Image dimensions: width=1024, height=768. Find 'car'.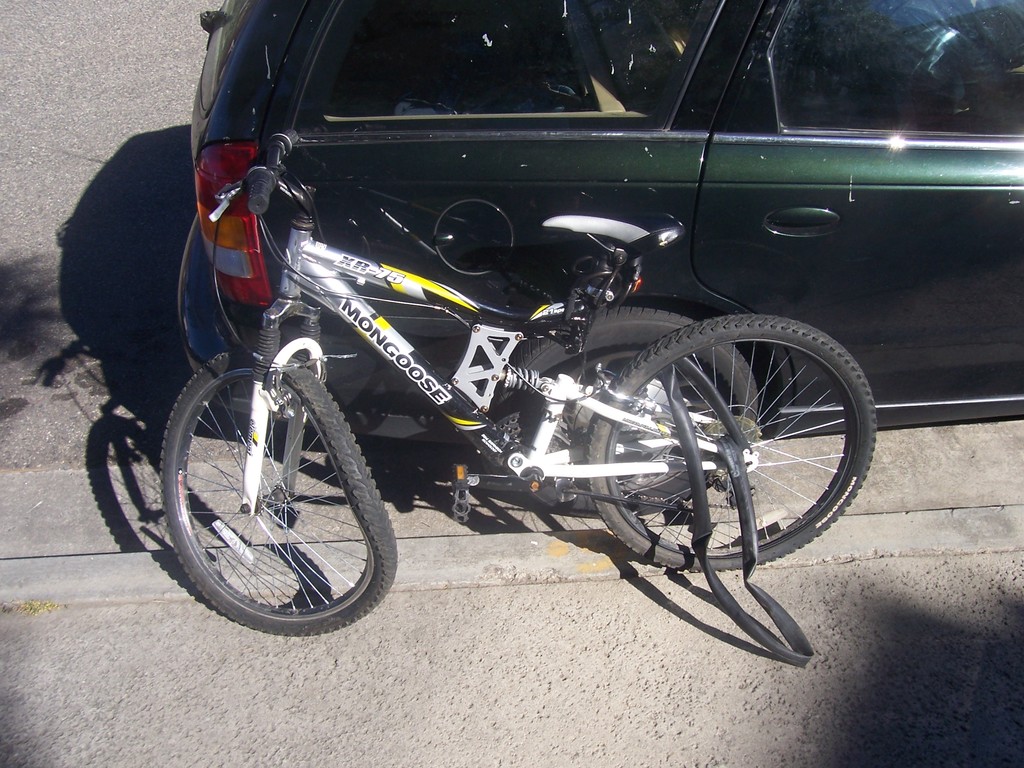
174 0 1023 468.
